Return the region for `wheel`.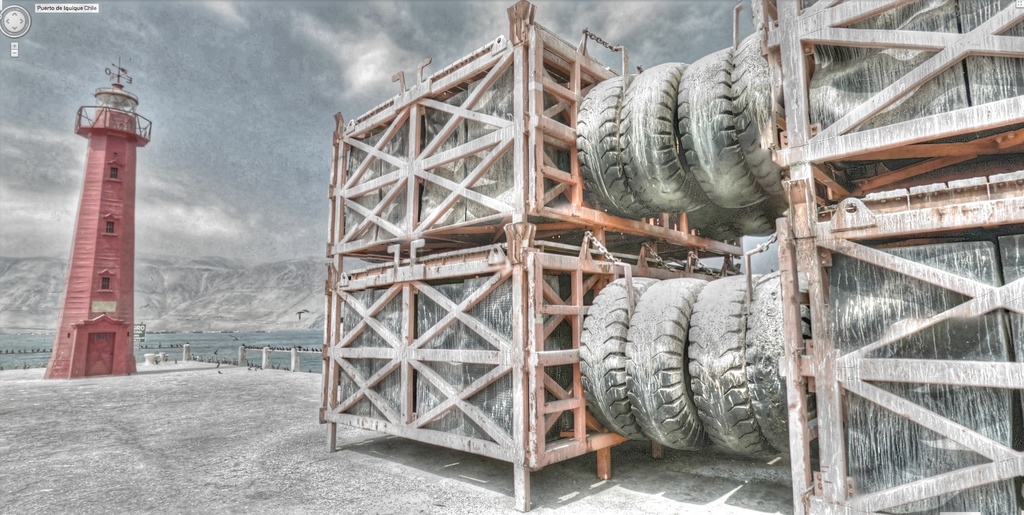
627,279,706,453.
